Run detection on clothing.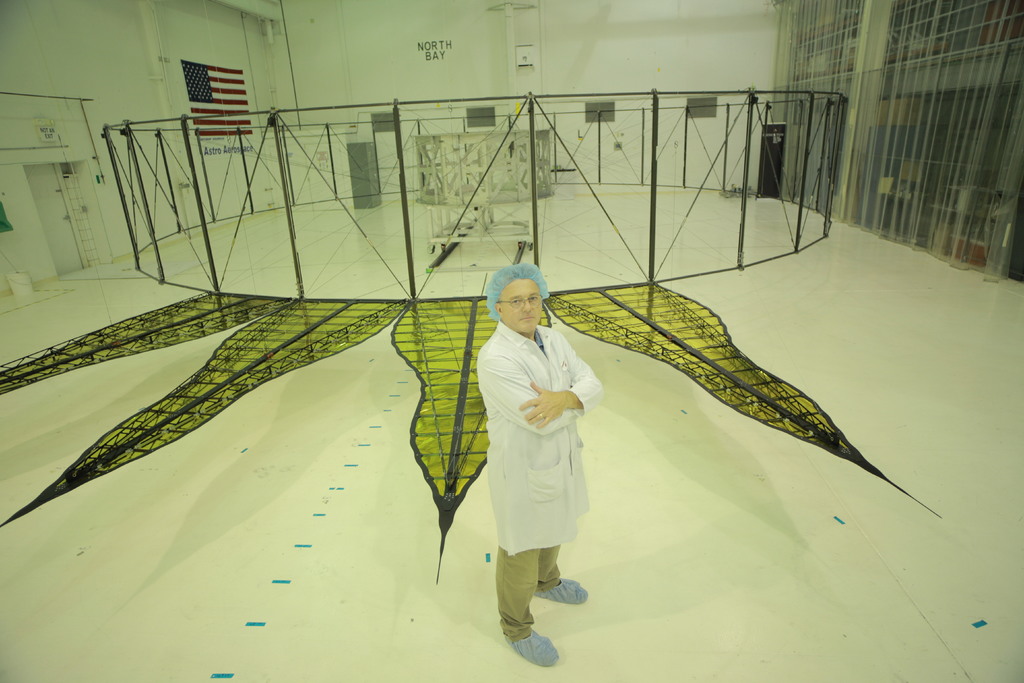
Result: crop(475, 317, 605, 605).
